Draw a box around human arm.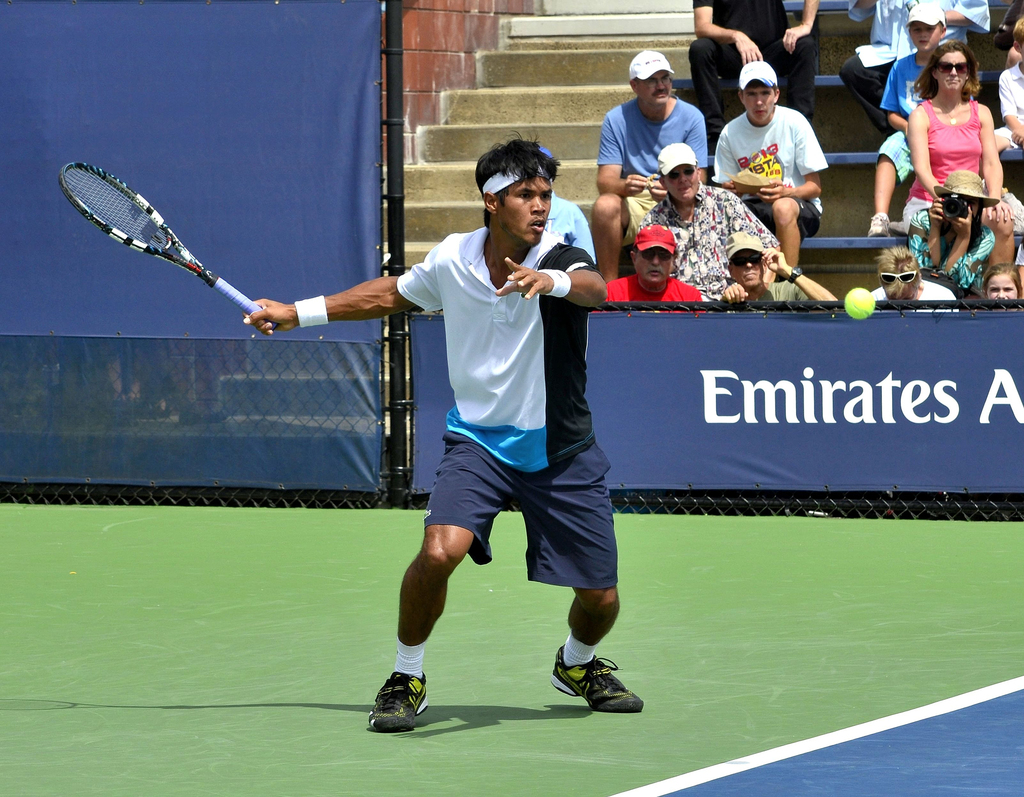
(x1=781, y1=0, x2=832, y2=54).
